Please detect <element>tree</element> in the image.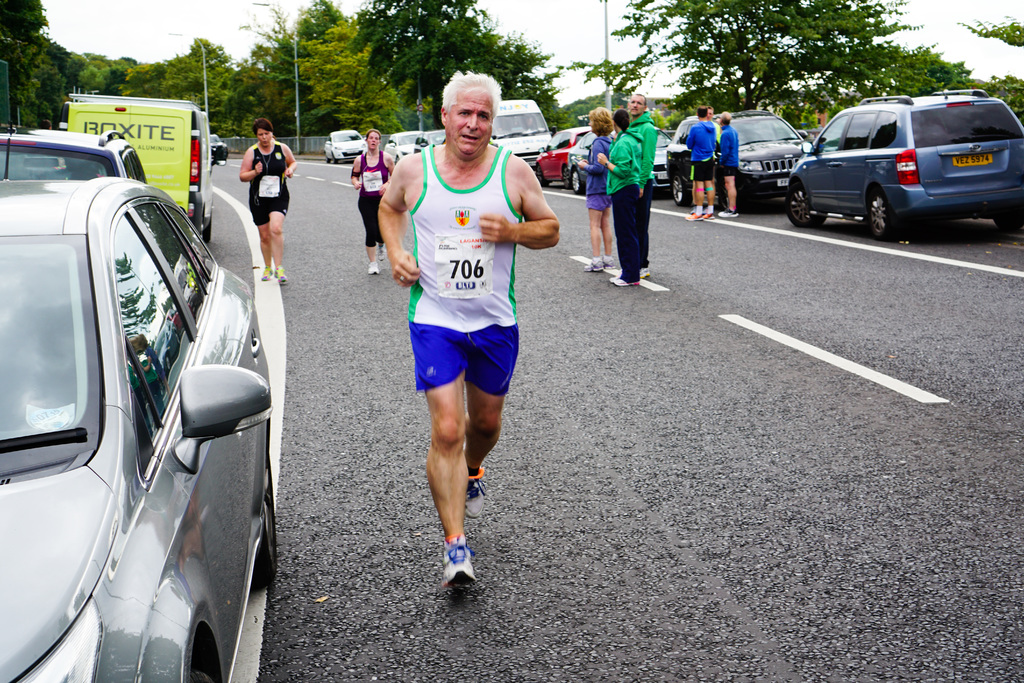
region(610, 0, 913, 106).
